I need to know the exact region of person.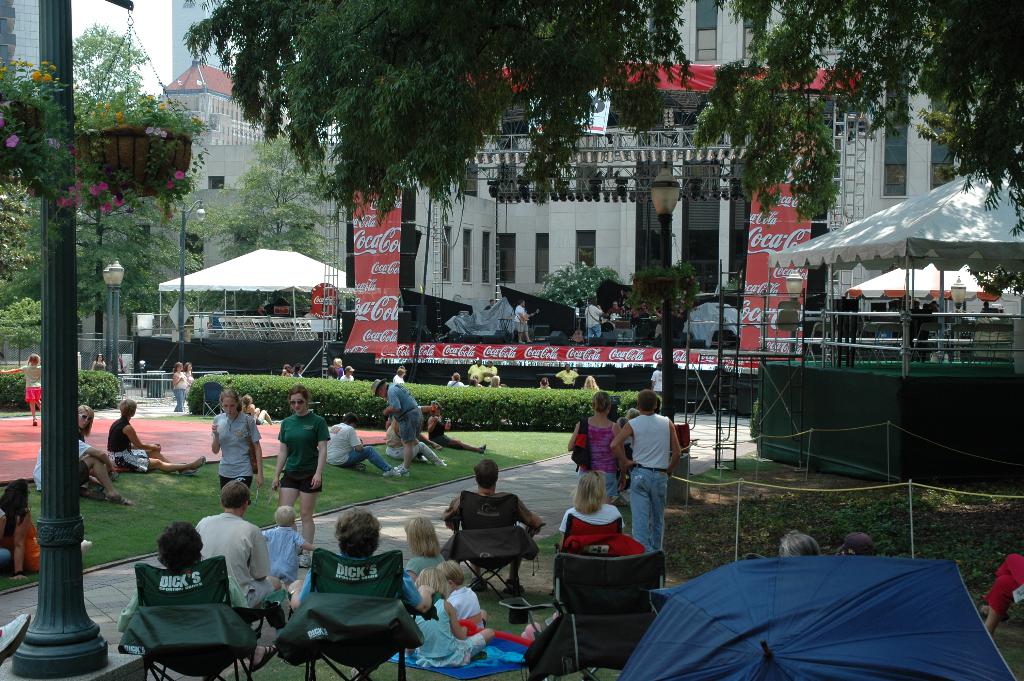
Region: rect(119, 523, 278, 669).
